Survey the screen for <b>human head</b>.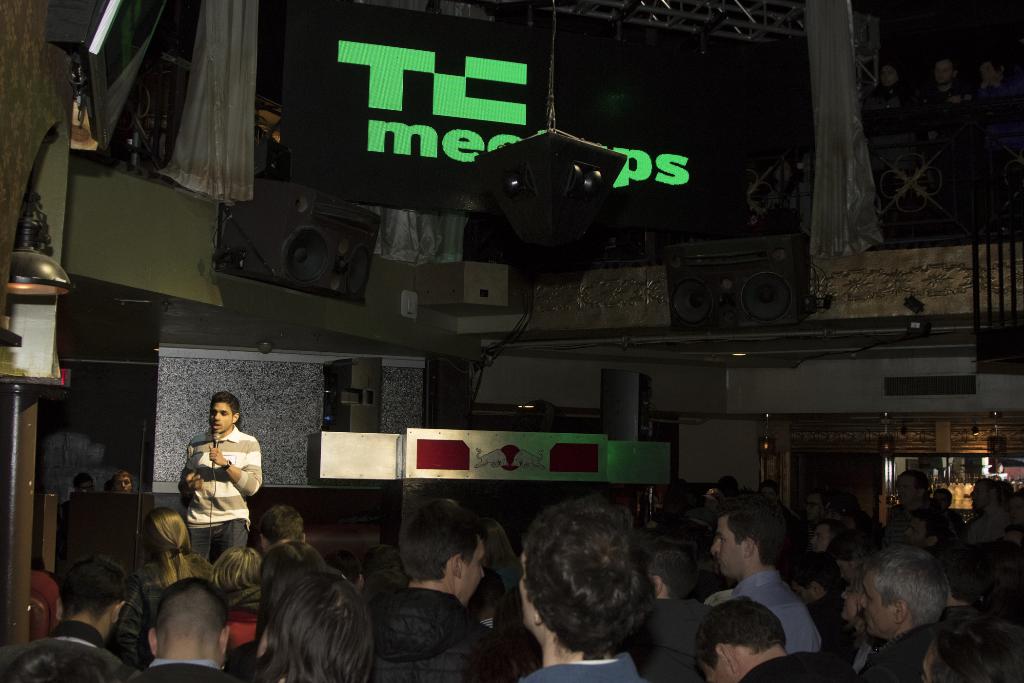
Survey found: left=360, top=544, right=405, bottom=578.
